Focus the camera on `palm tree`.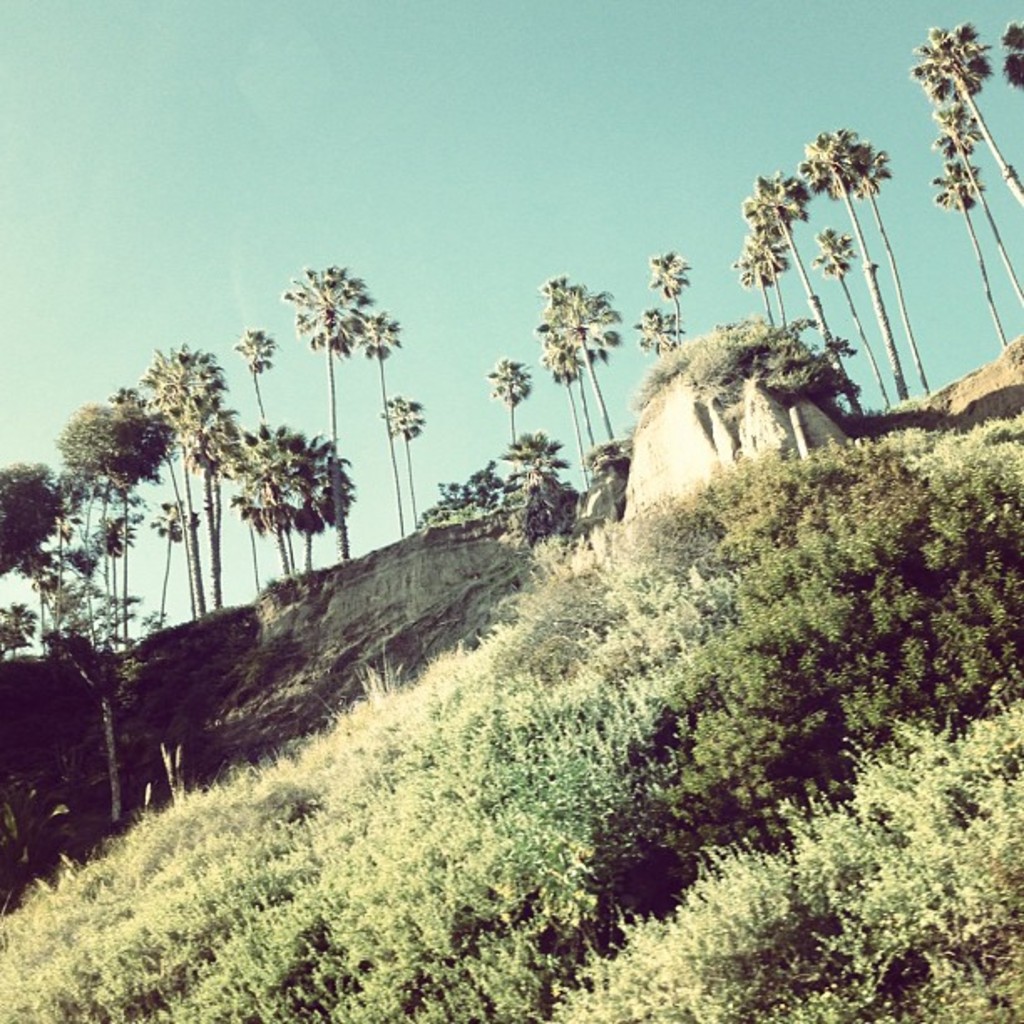
Focus region: 484,353,534,539.
